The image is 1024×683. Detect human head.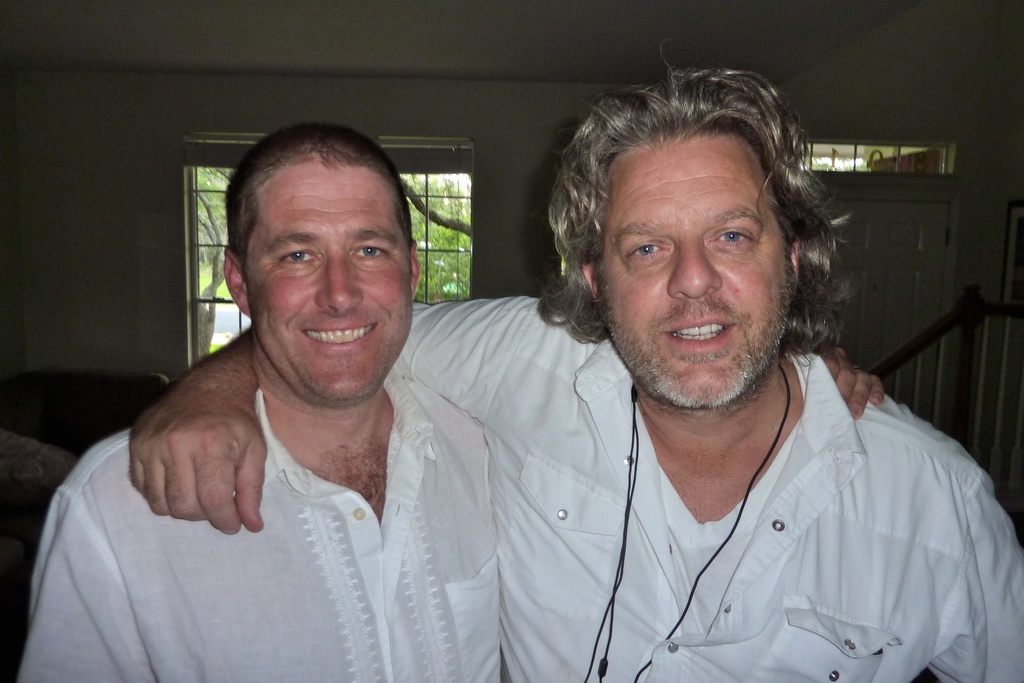
Detection: [214,124,421,369].
